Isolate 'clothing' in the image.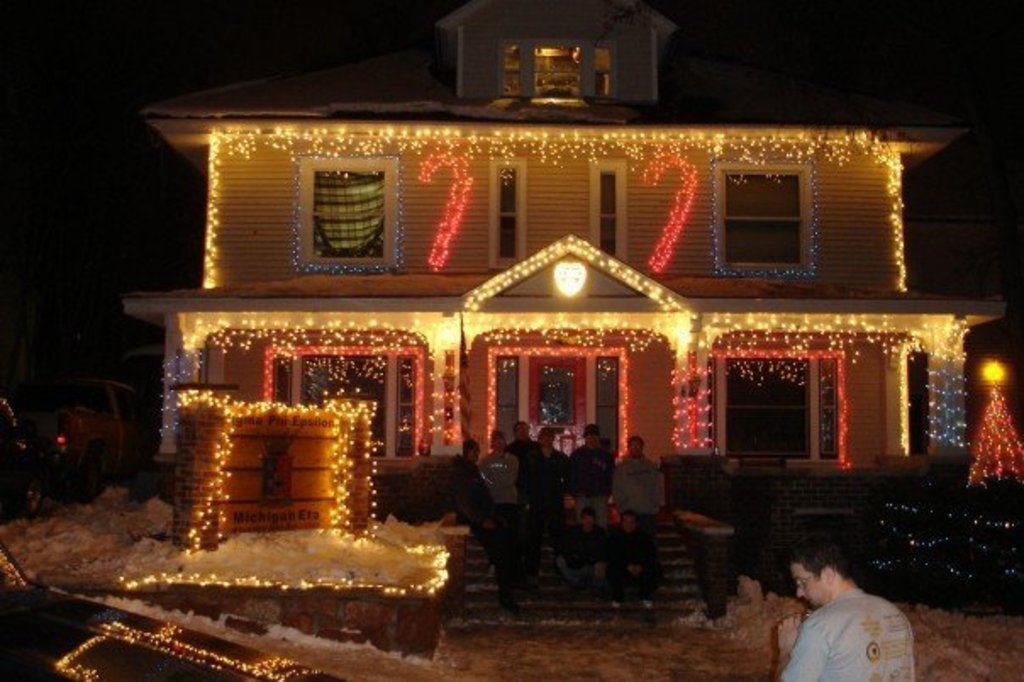
Isolated region: (783,584,924,677).
